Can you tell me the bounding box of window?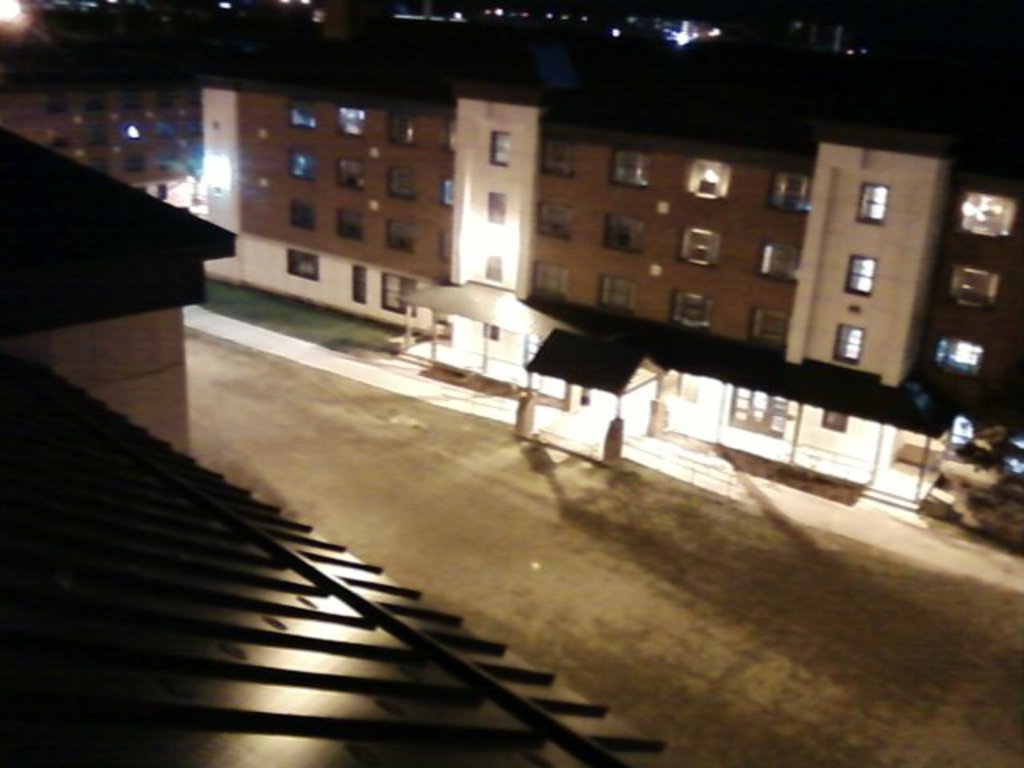
{"x1": 941, "y1": 418, "x2": 976, "y2": 448}.
